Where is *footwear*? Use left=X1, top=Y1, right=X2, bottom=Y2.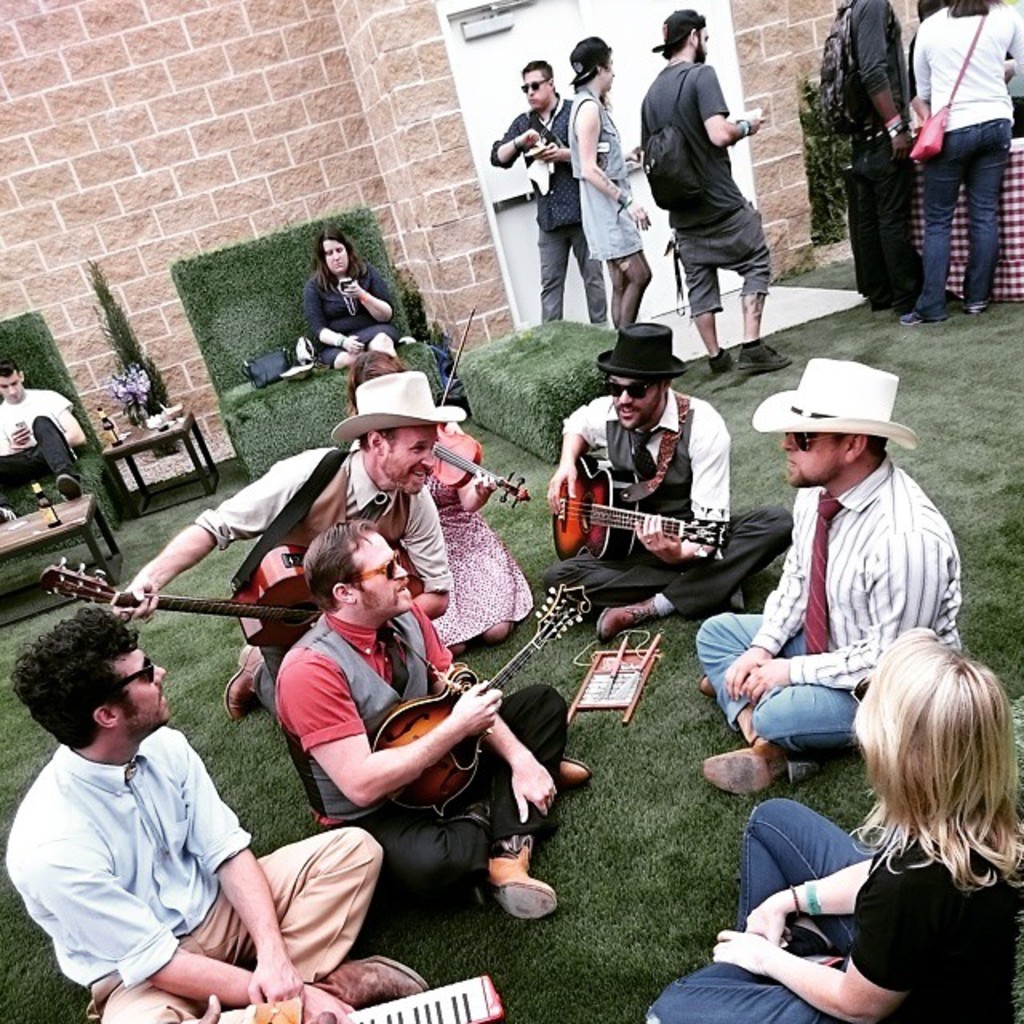
left=0, top=501, right=19, bottom=525.
